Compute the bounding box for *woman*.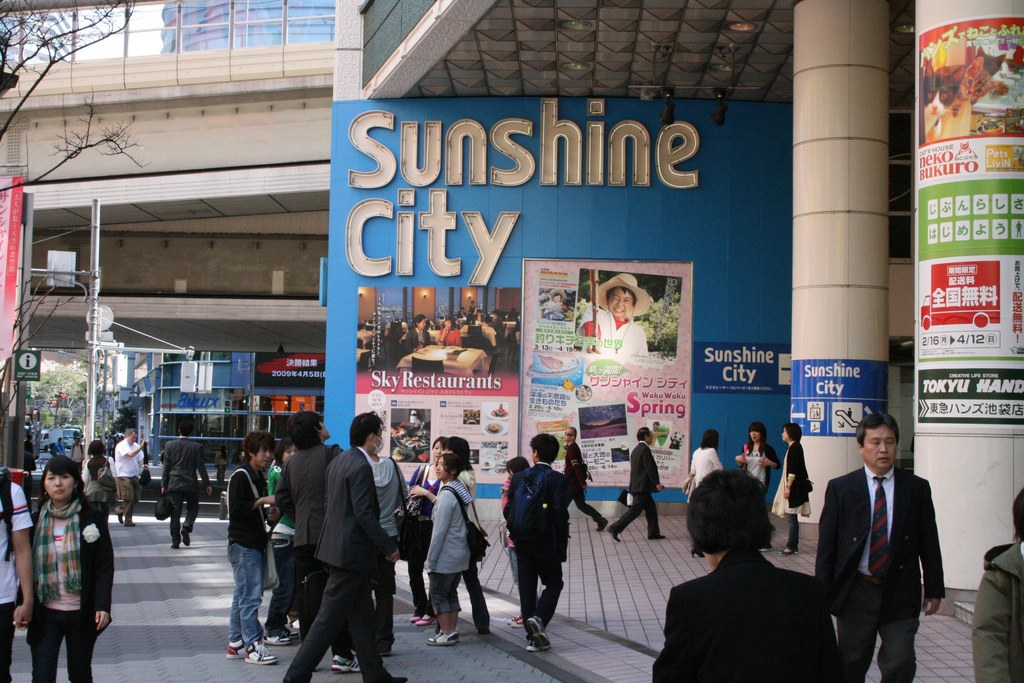
443:435:493:638.
